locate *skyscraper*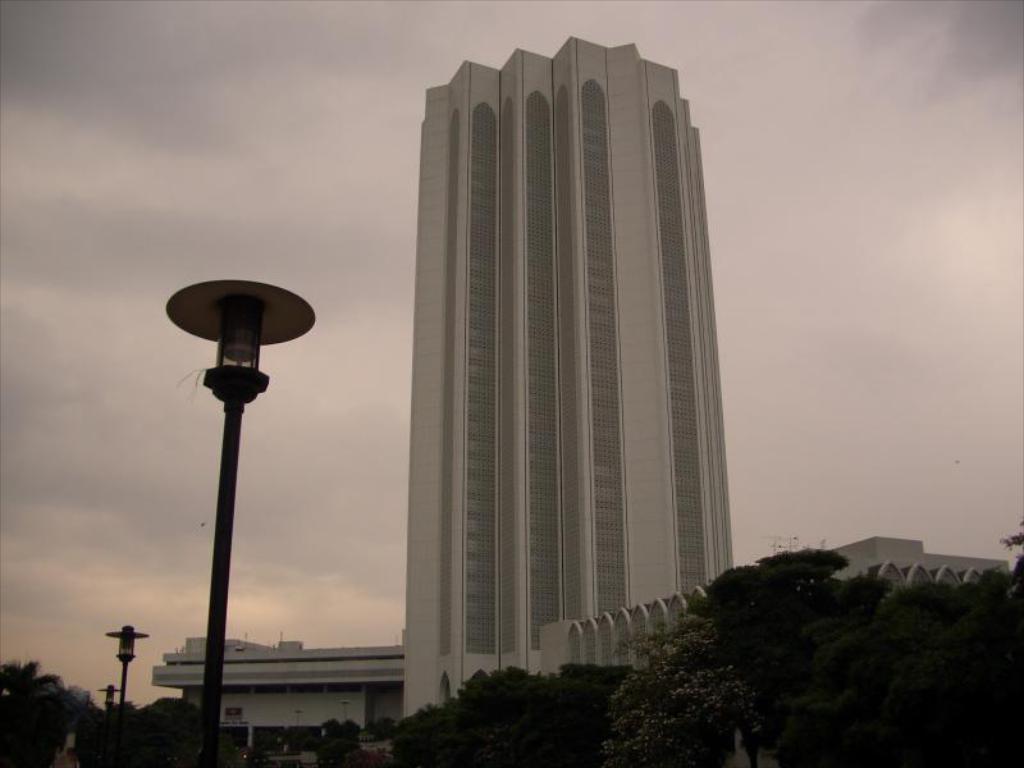
<bbox>375, 13, 735, 718</bbox>
